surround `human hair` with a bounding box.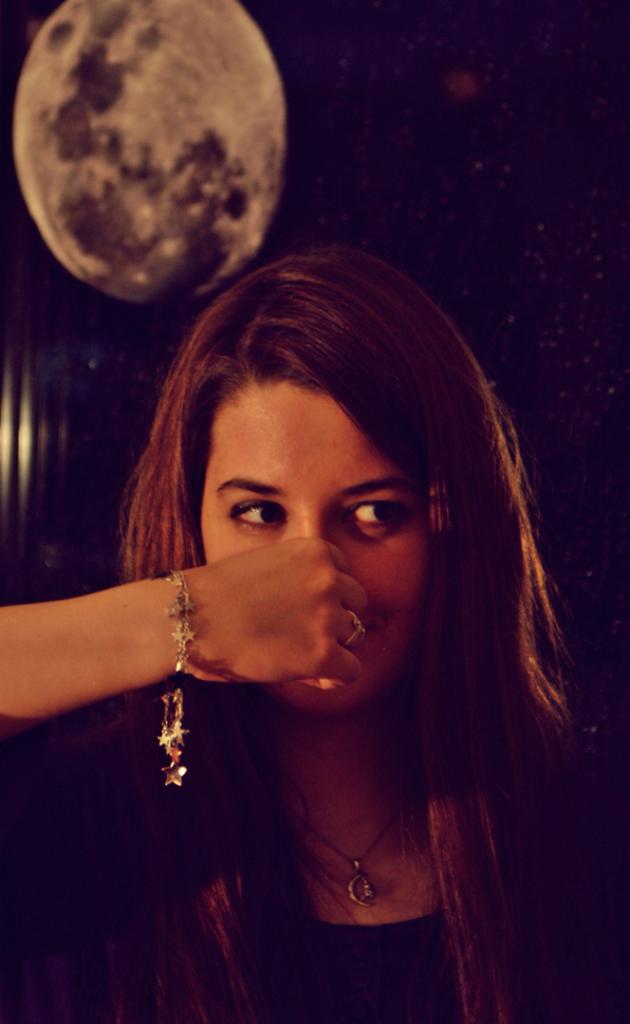
x1=108, y1=235, x2=606, y2=1023.
